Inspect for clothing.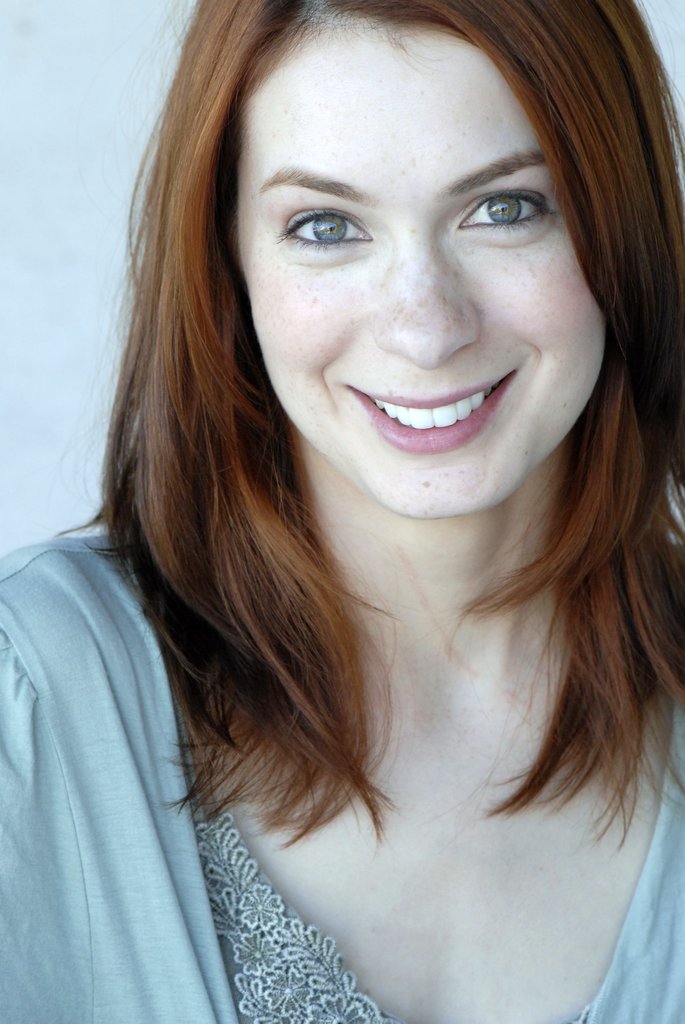
Inspection: <box>0,263,684,966</box>.
